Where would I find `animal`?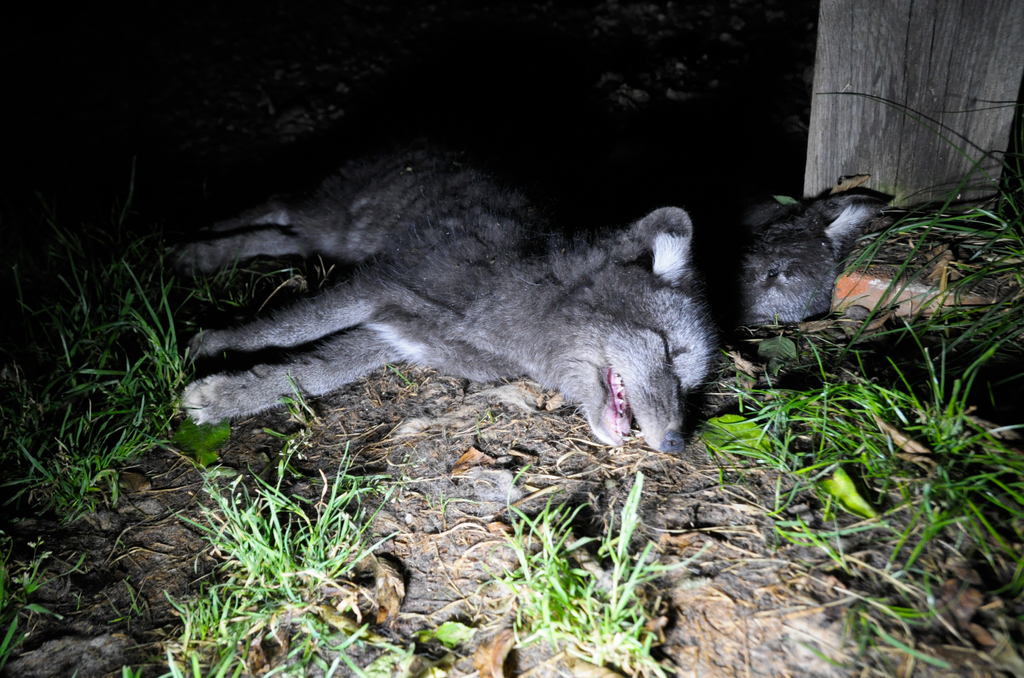
At l=717, t=180, r=897, b=327.
